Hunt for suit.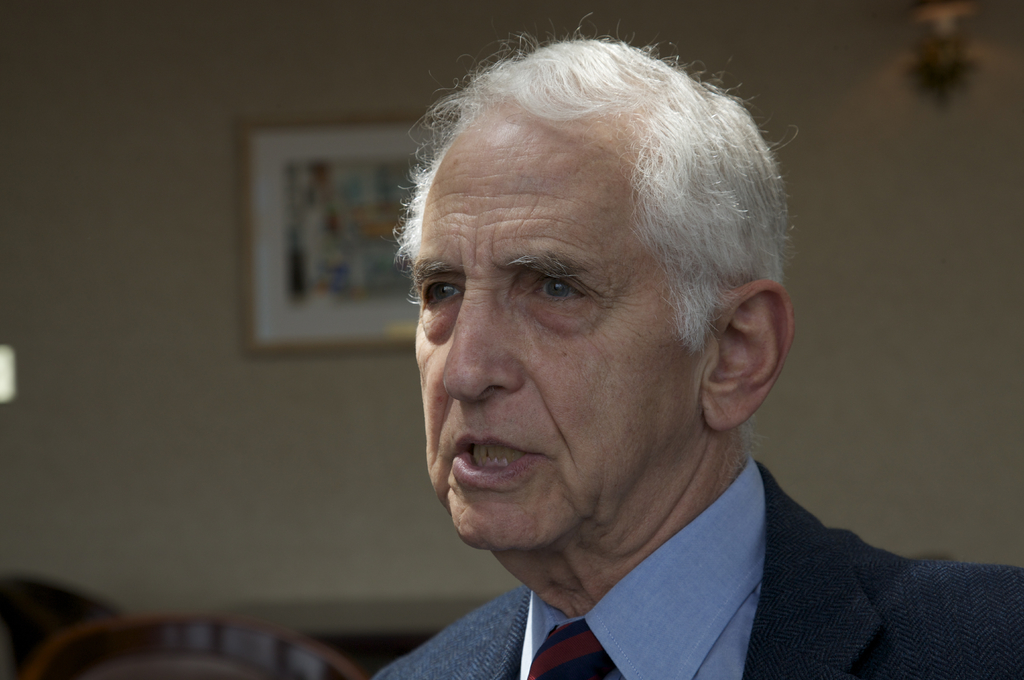
Hunted down at (348,396,989,667).
